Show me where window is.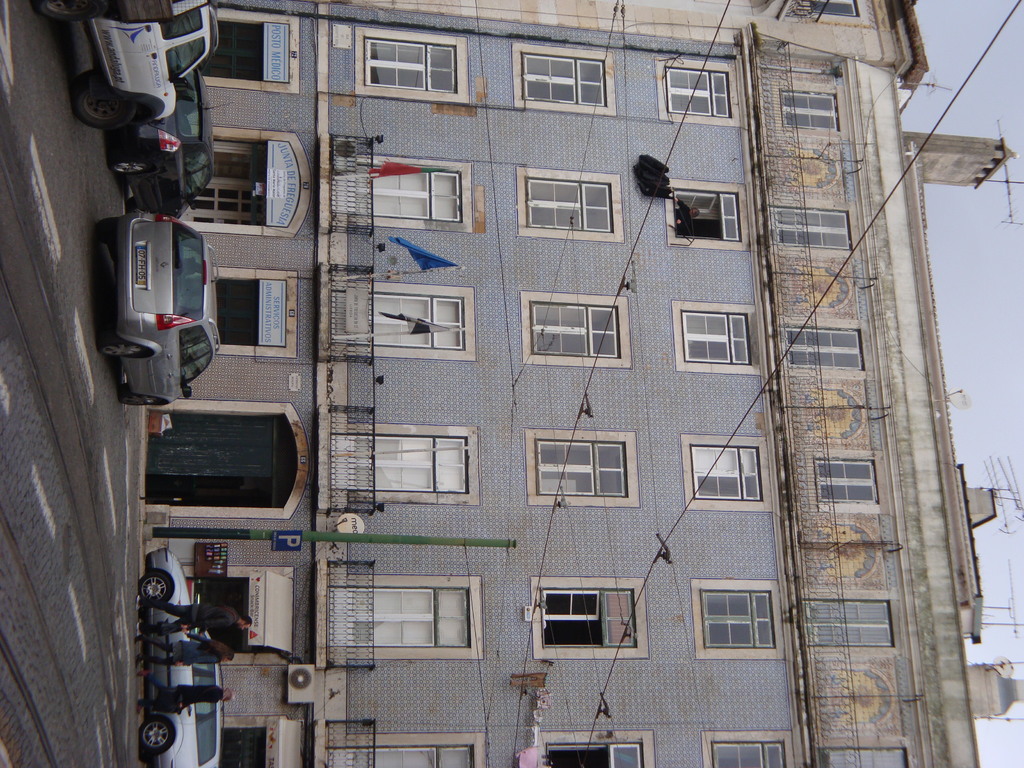
window is at x1=546, y1=743, x2=643, y2=767.
